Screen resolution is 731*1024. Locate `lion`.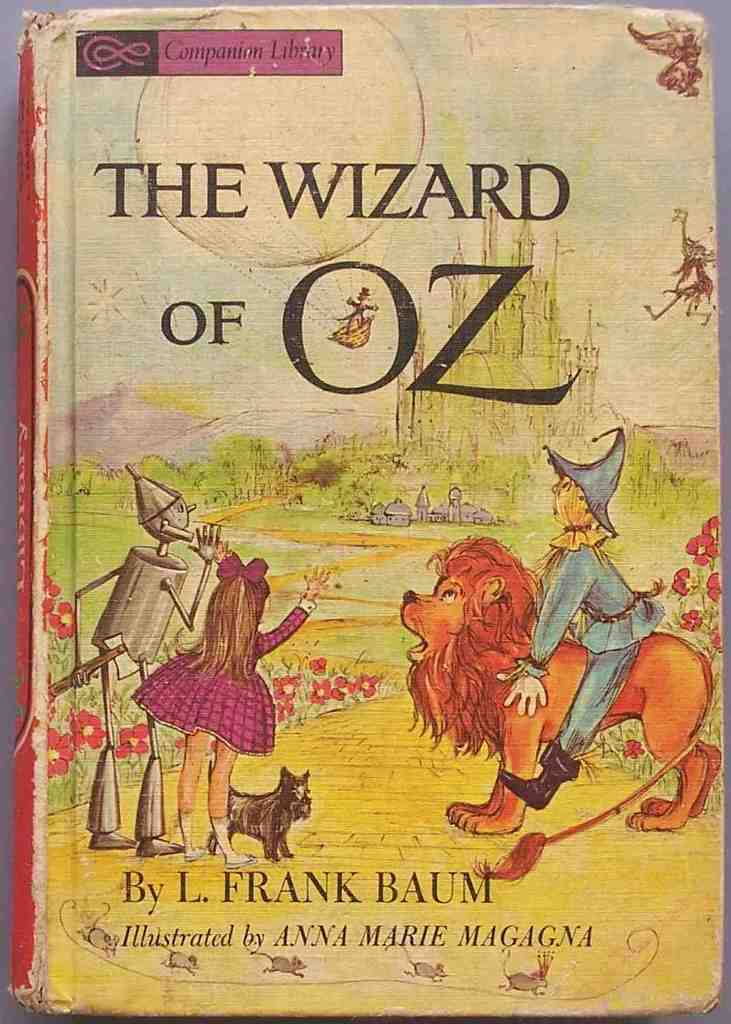
396 533 726 883.
